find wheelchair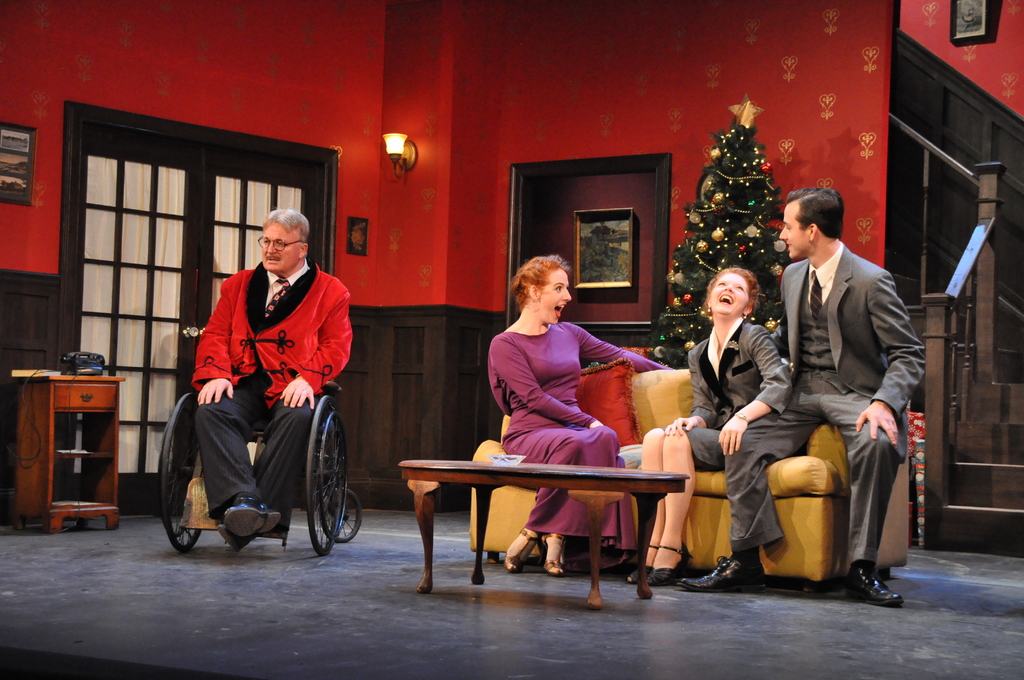
bbox=[161, 387, 376, 563]
